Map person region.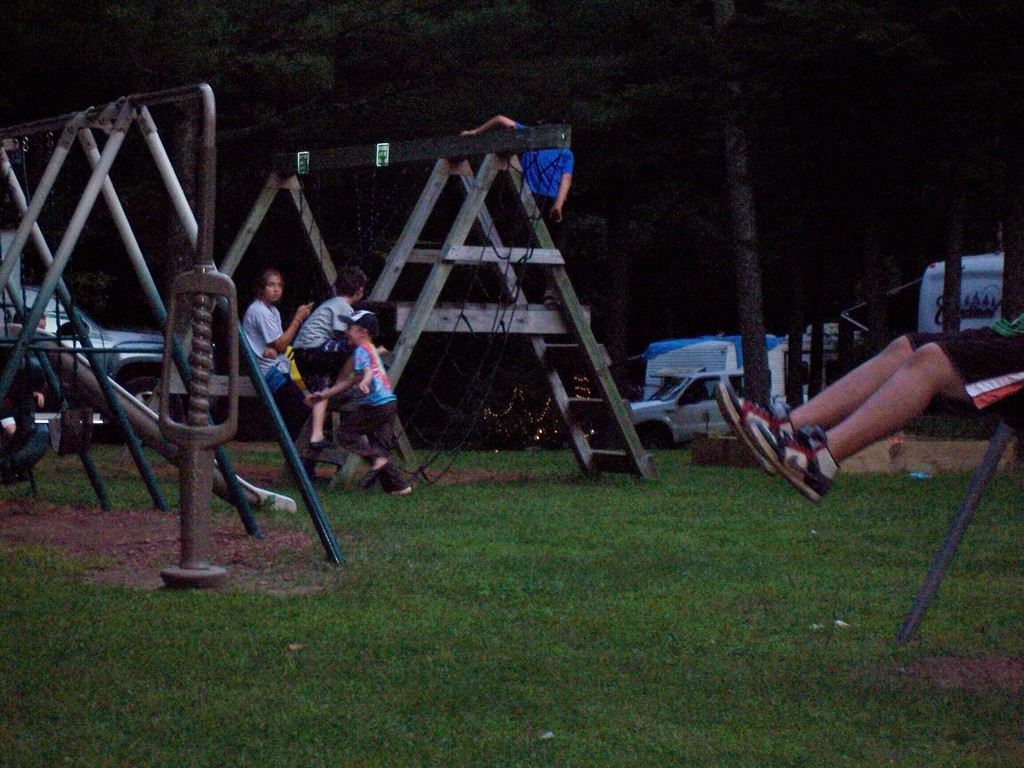
Mapped to bbox=(287, 264, 366, 468).
